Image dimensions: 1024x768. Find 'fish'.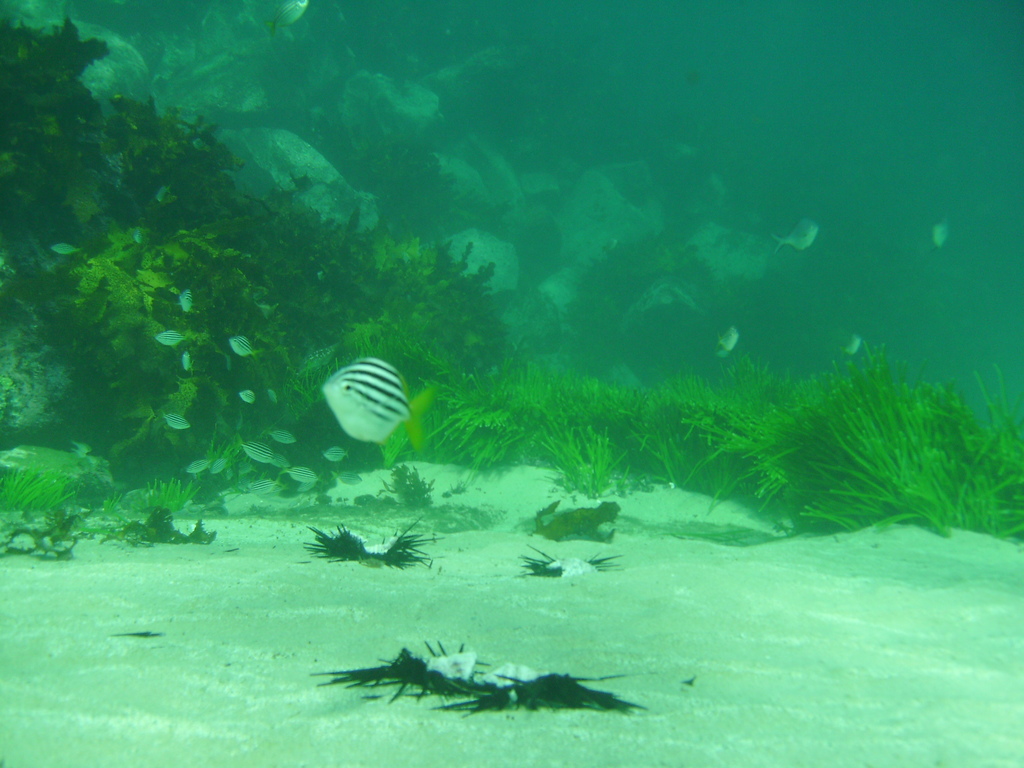
243,442,273,463.
